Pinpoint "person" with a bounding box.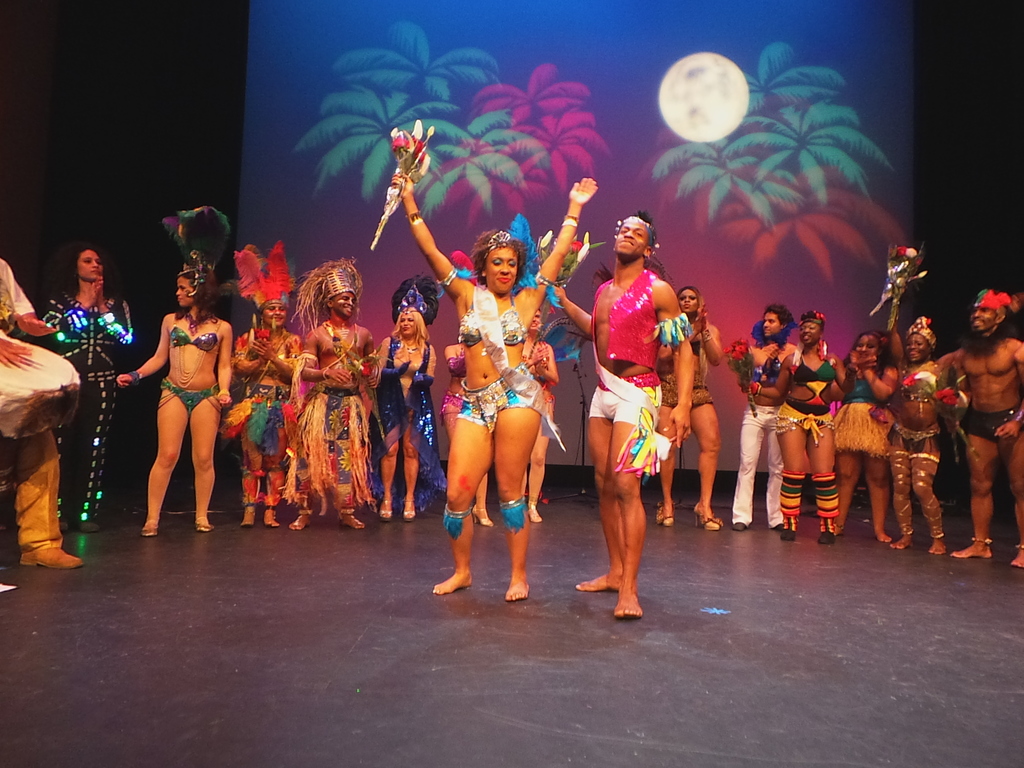
893/304/955/551.
